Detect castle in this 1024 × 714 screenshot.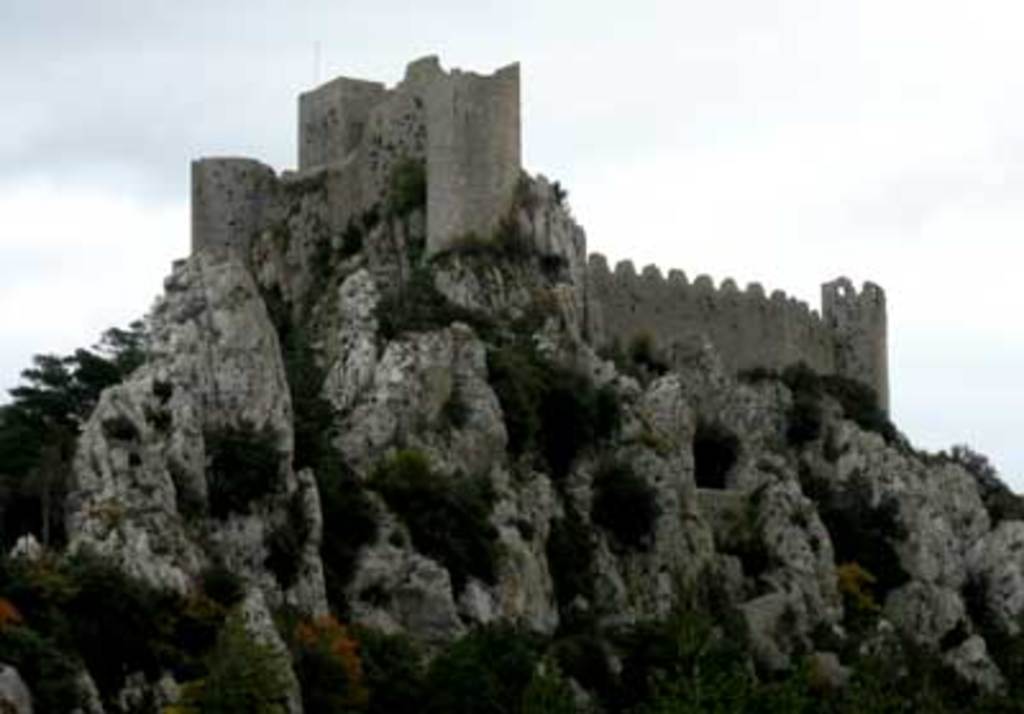
Detection: BBox(189, 36, 886, 420).
